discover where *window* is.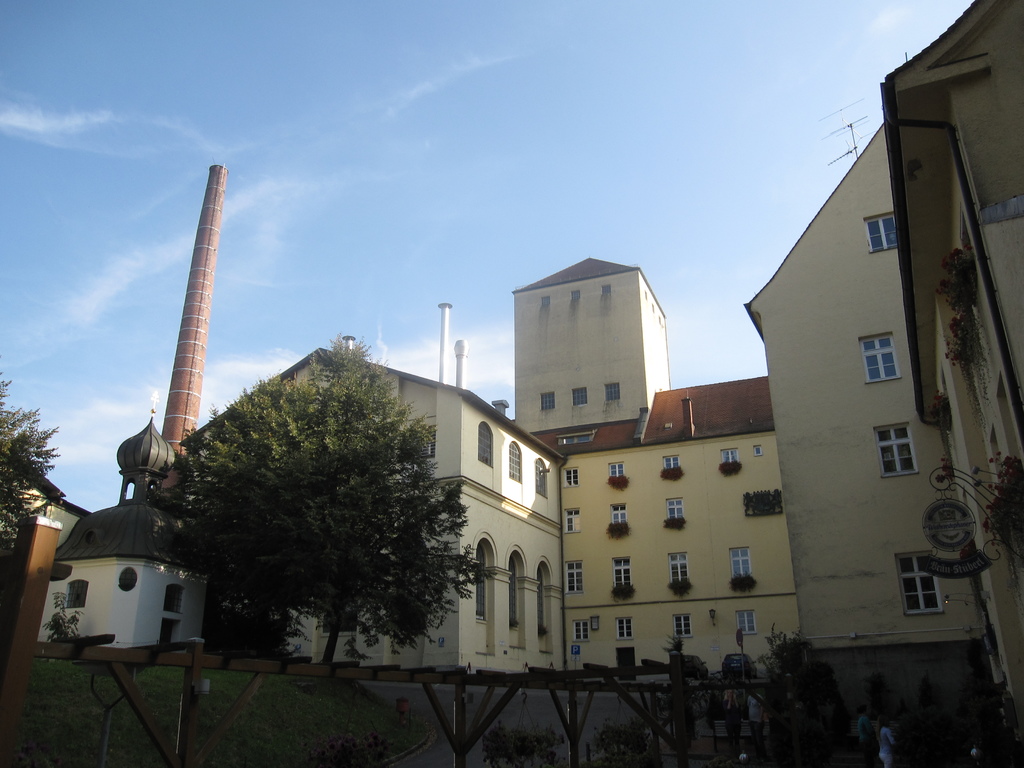
Discovered at <bbox>862, 211, 898, 253</bbox>.
